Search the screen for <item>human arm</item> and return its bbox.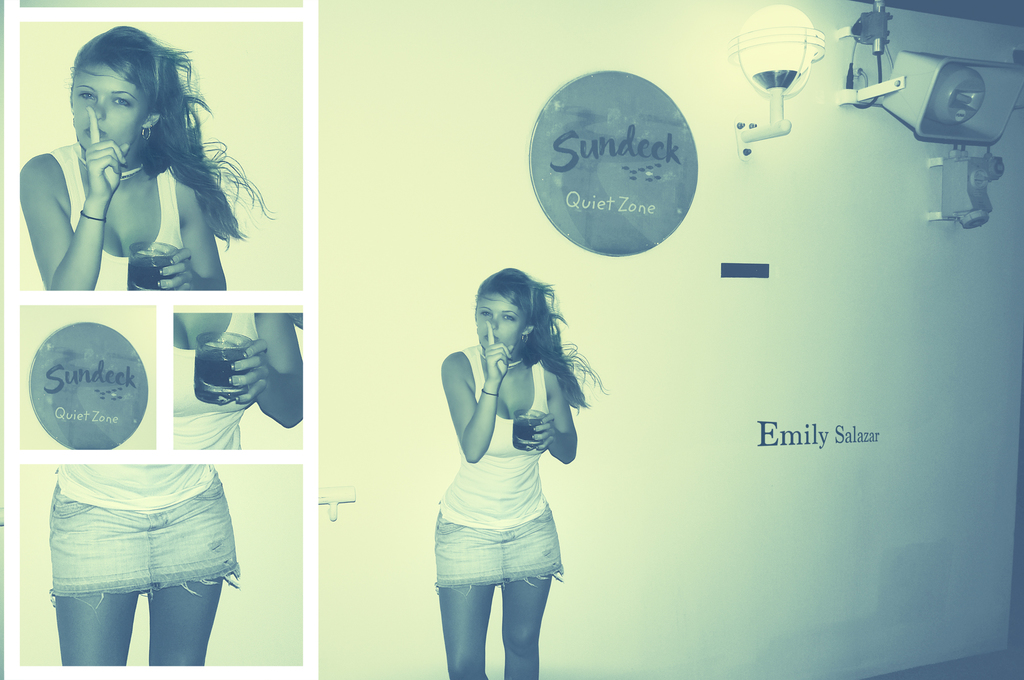
Found: (x1=155, y1=173, x2=227, y2=290).
